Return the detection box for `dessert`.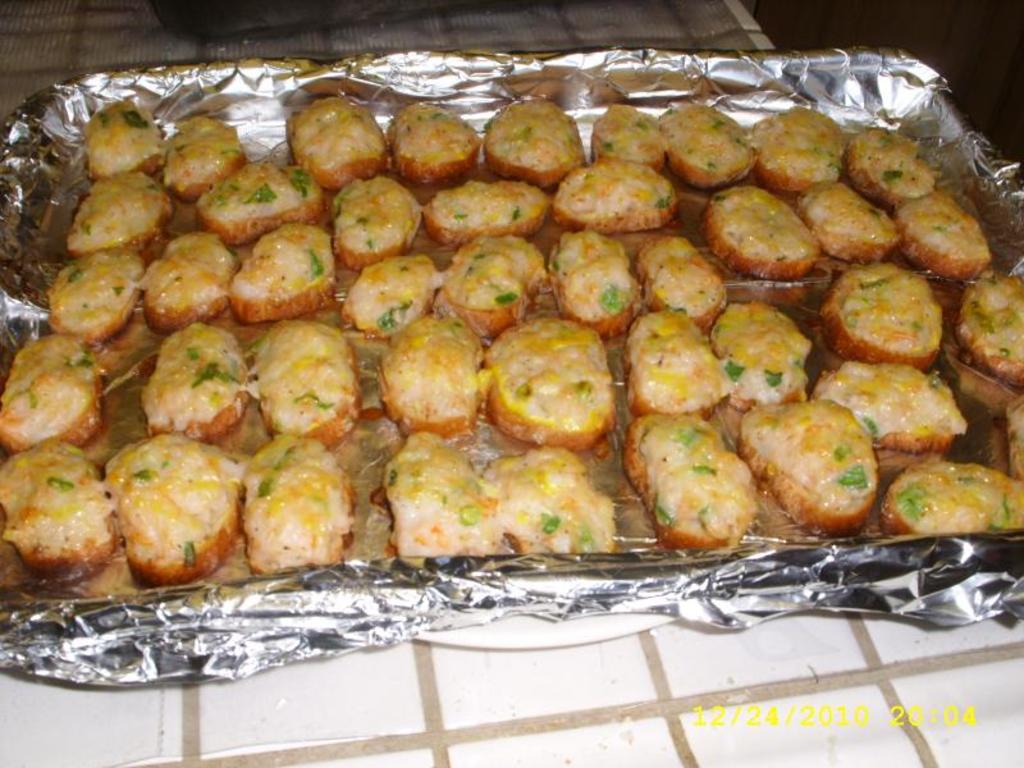
82/96/165/169.
